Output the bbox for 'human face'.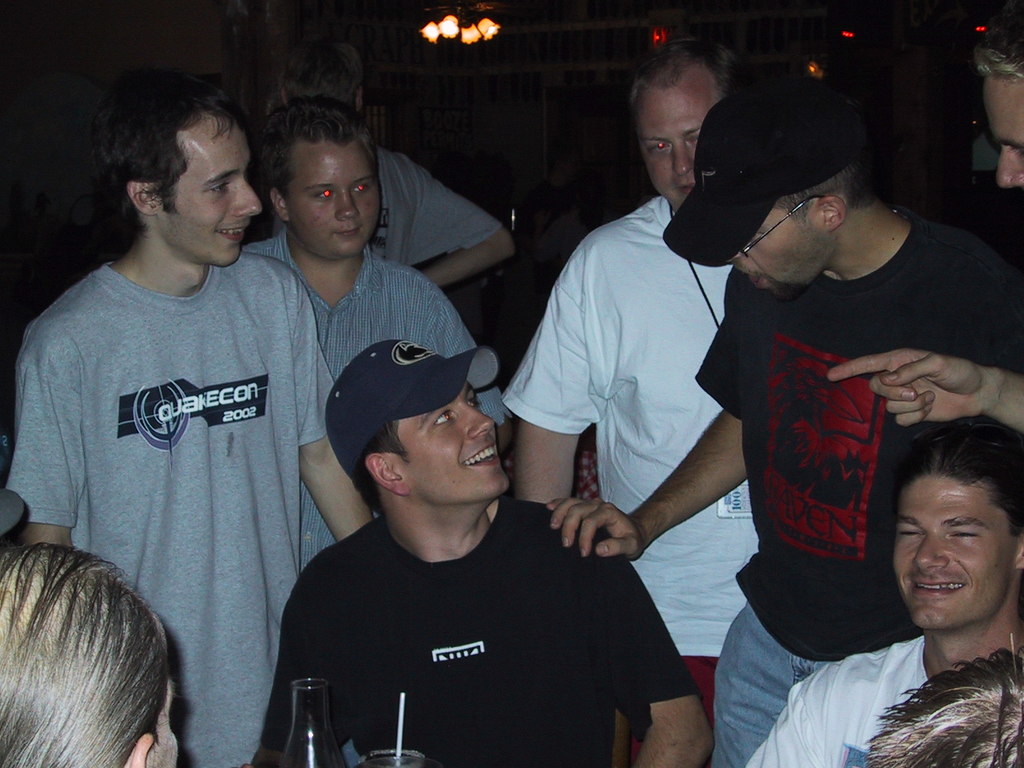
{"left": 287, "top": 145, "right": 386, "bottom": 259}.
